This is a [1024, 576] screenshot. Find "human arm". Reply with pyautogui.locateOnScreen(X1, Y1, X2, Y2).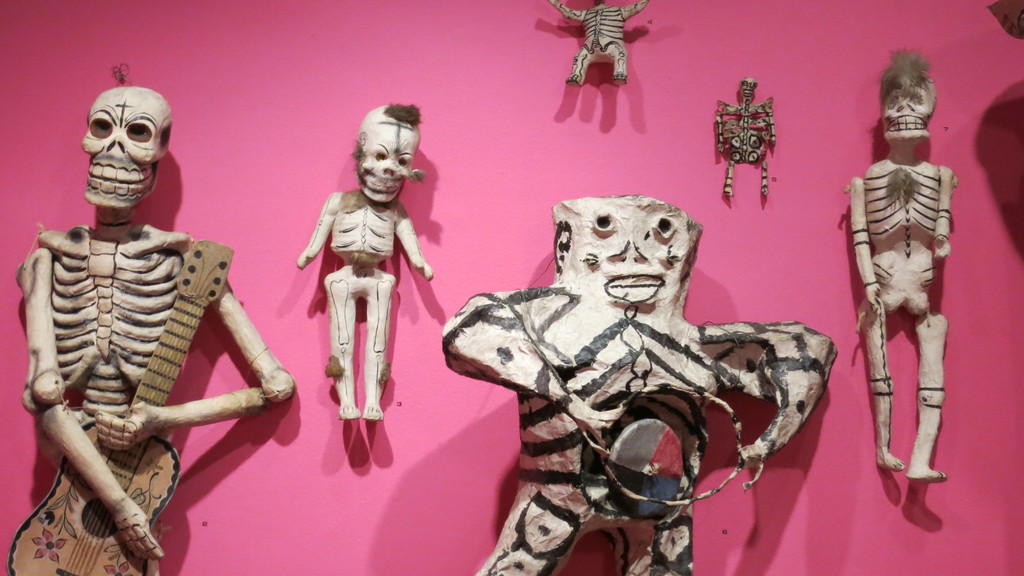
pyautogui.locateOnScreen(541, 0, 585, 25).
